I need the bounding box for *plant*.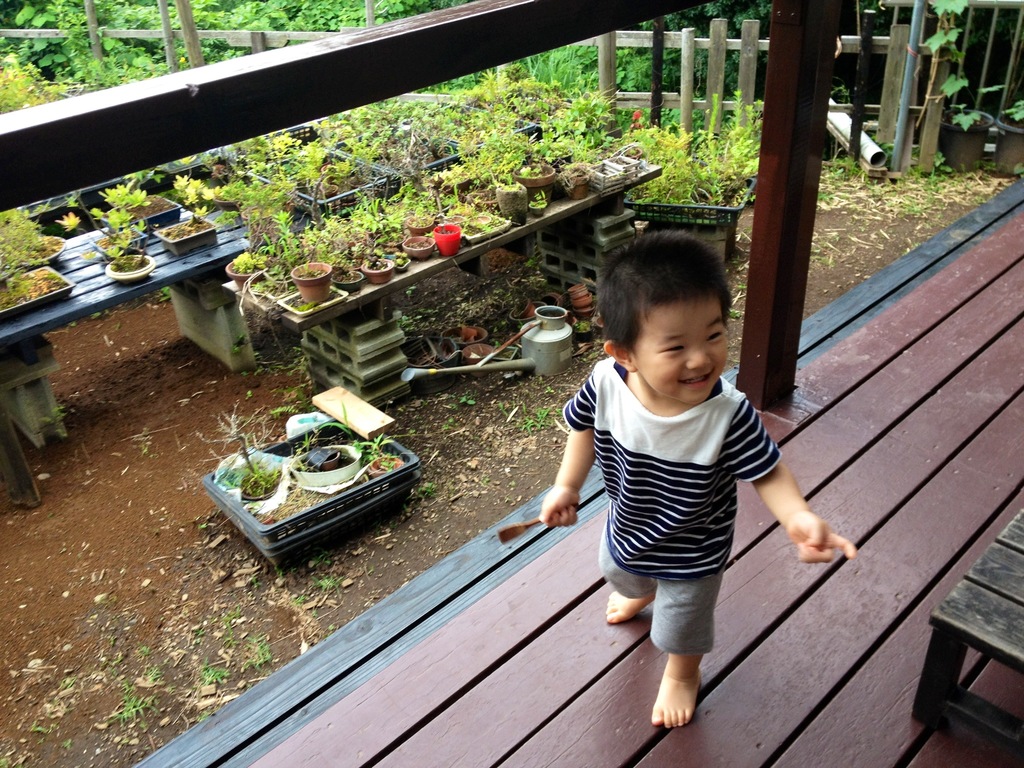
Here it is: x1=618, y1=83, x2=767, y2=202.
